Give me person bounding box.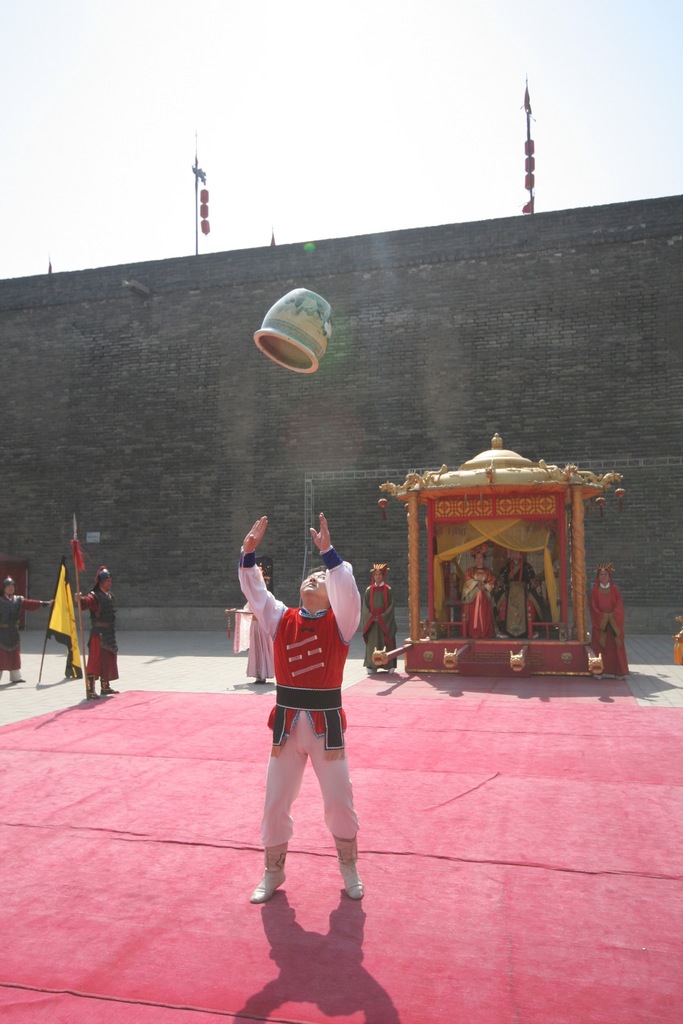
69:572:126:701.
